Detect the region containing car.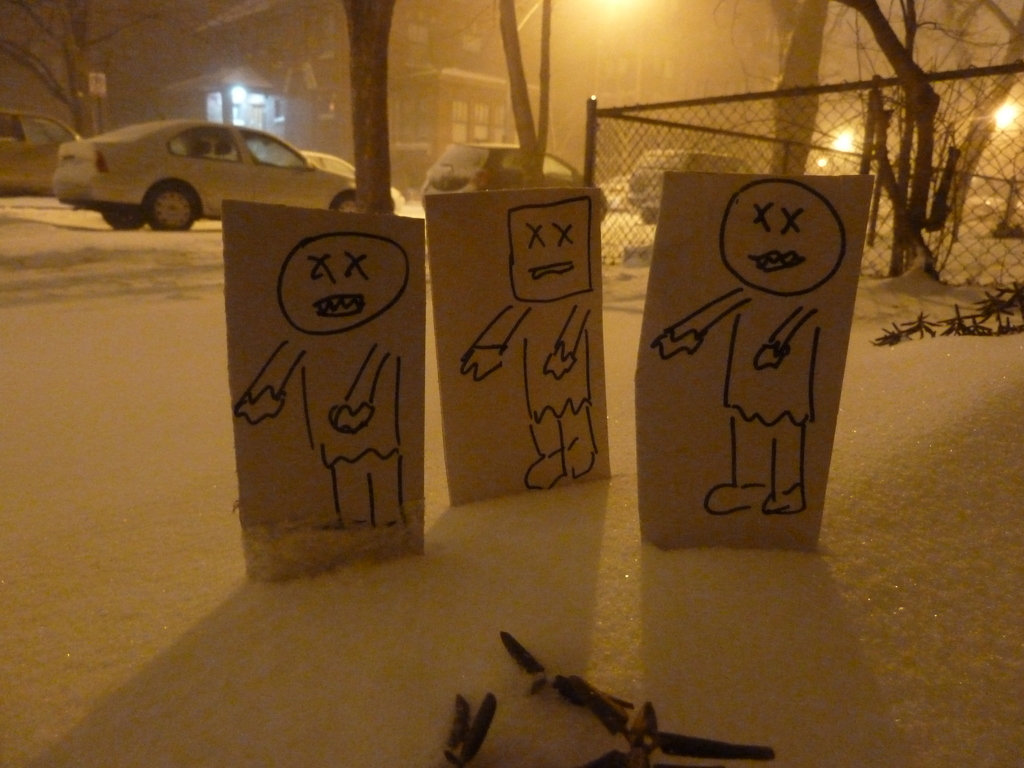
bbox=[423, 145, 612, 220].
